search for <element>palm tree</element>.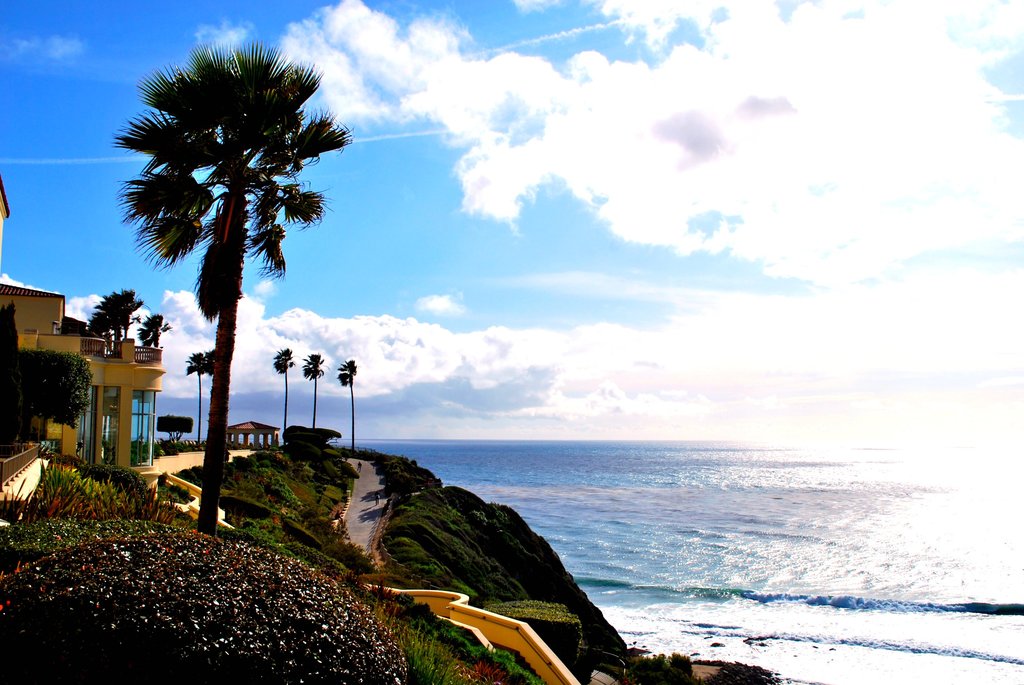
Found at bbox=(300, 353, 335, 462).
